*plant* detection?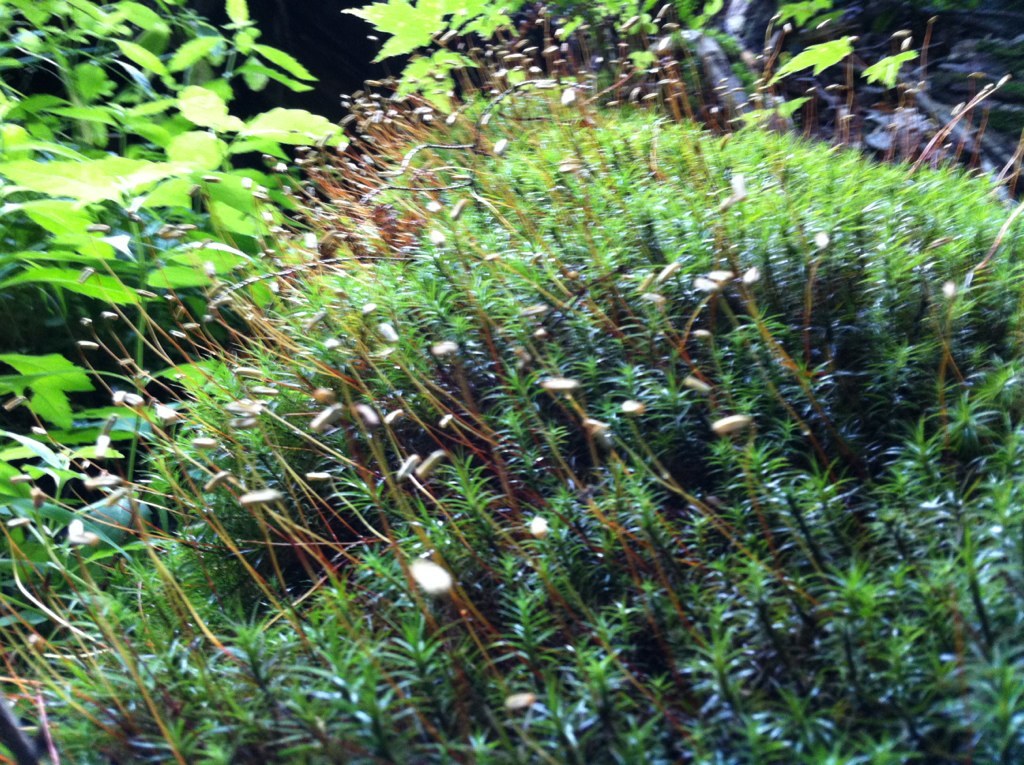
0,0,332,442
